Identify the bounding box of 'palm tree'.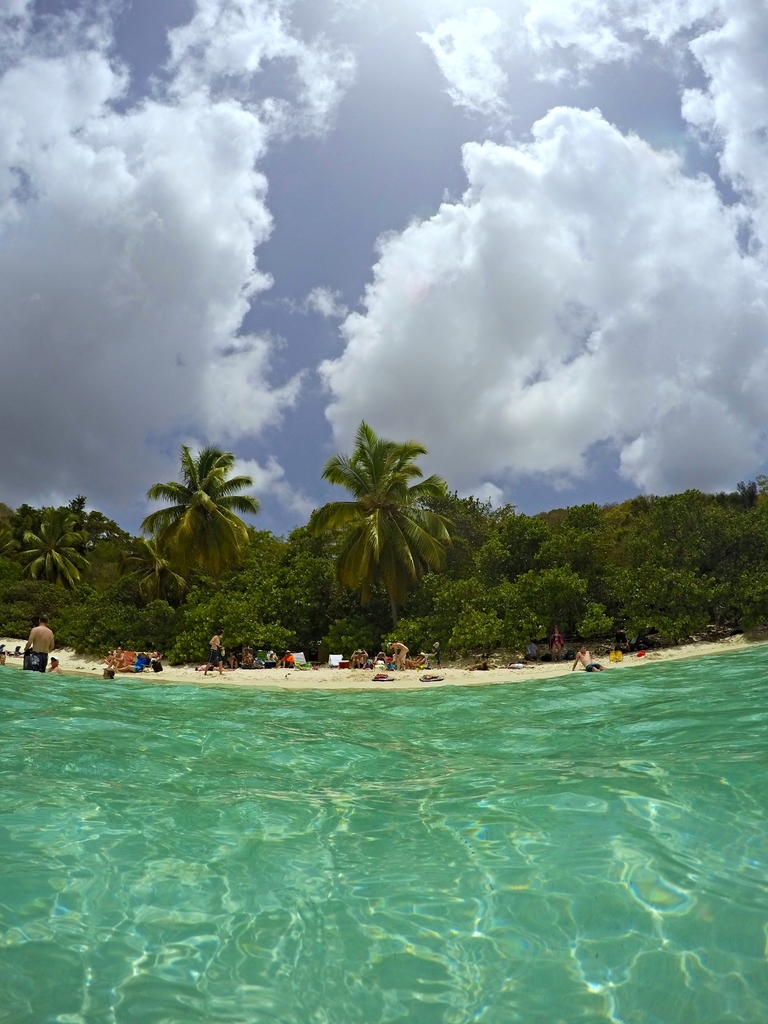
136/451/243/621.
